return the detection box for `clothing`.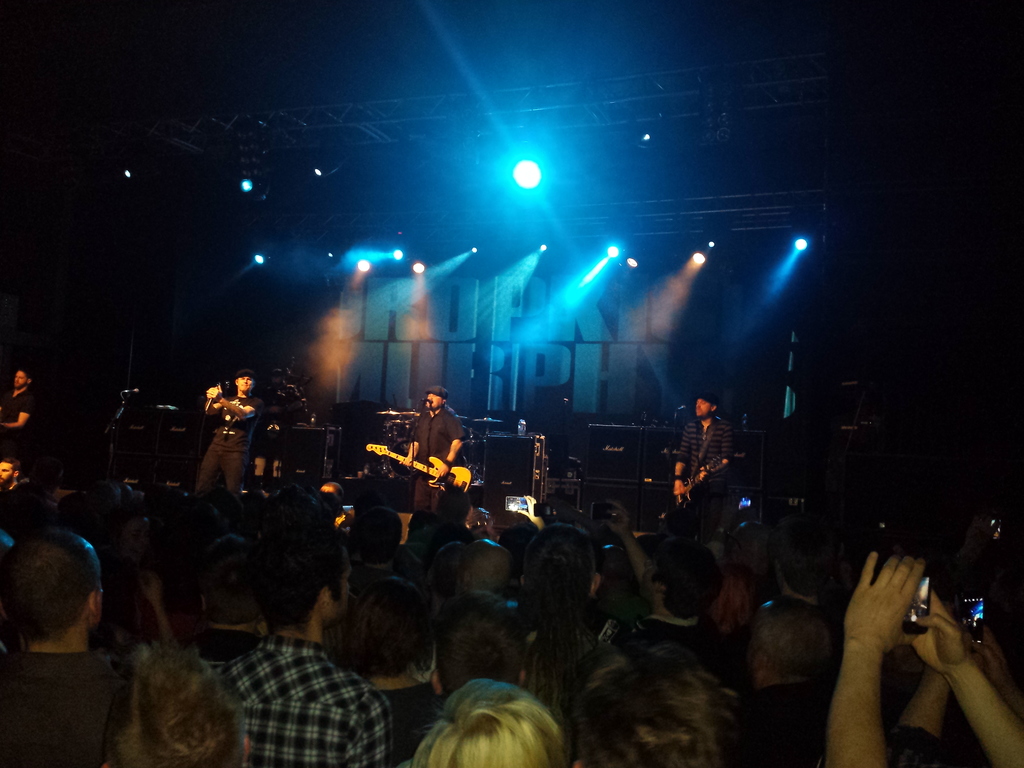
753, 675, 840, 767.
